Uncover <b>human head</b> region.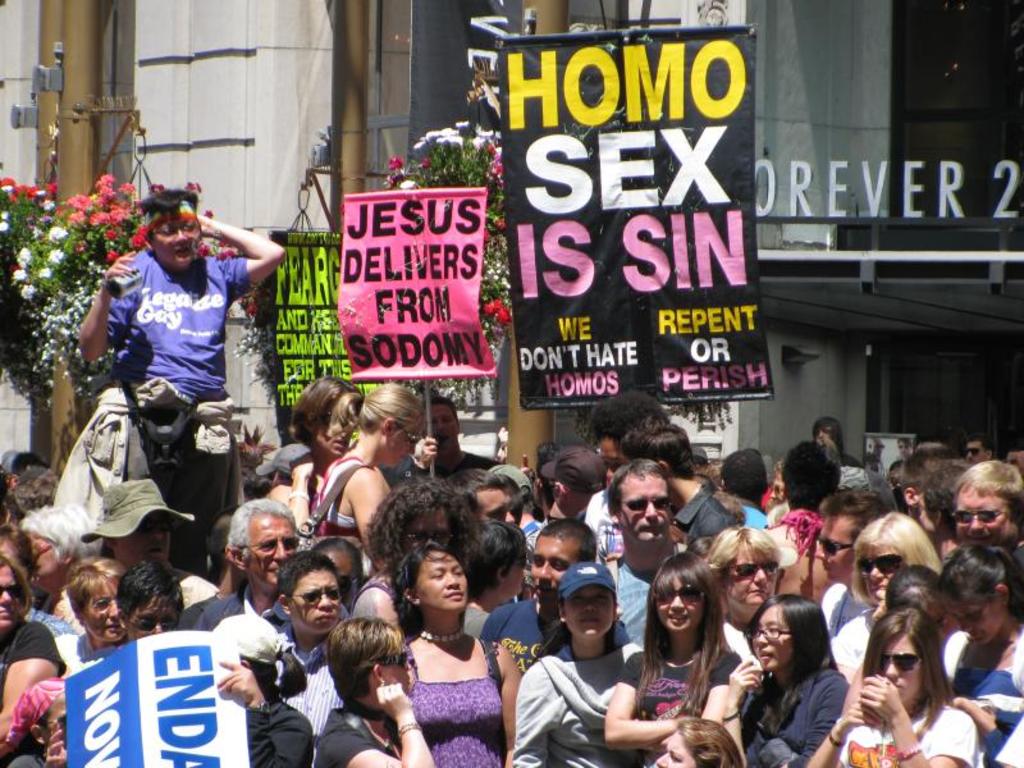
Uncovered: l=356, t=384, r=421, b=466.
